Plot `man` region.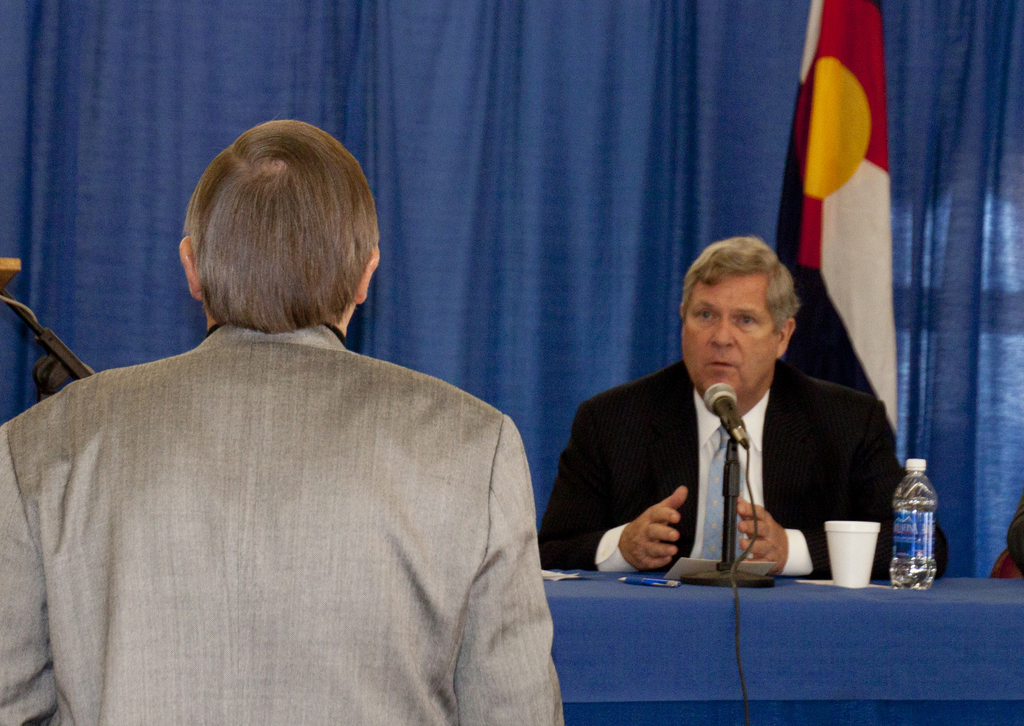
Plotted at locate(0, 111, 569, 725).
